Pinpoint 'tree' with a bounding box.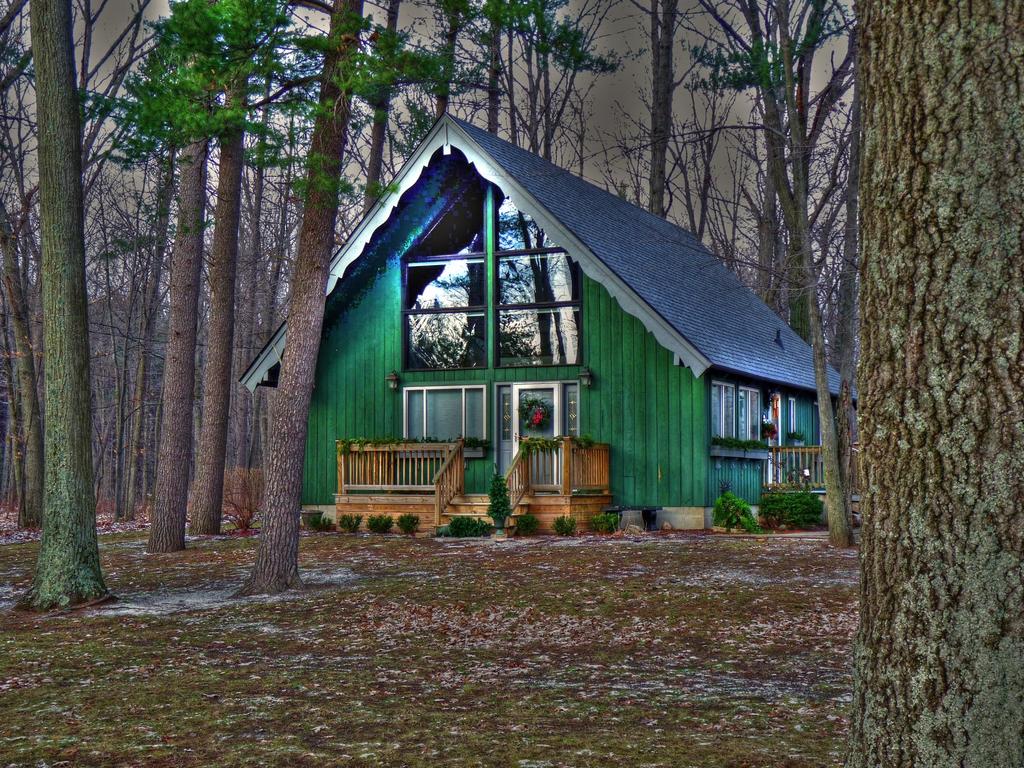
(left=192, top=0, right=332, bottom=534).
